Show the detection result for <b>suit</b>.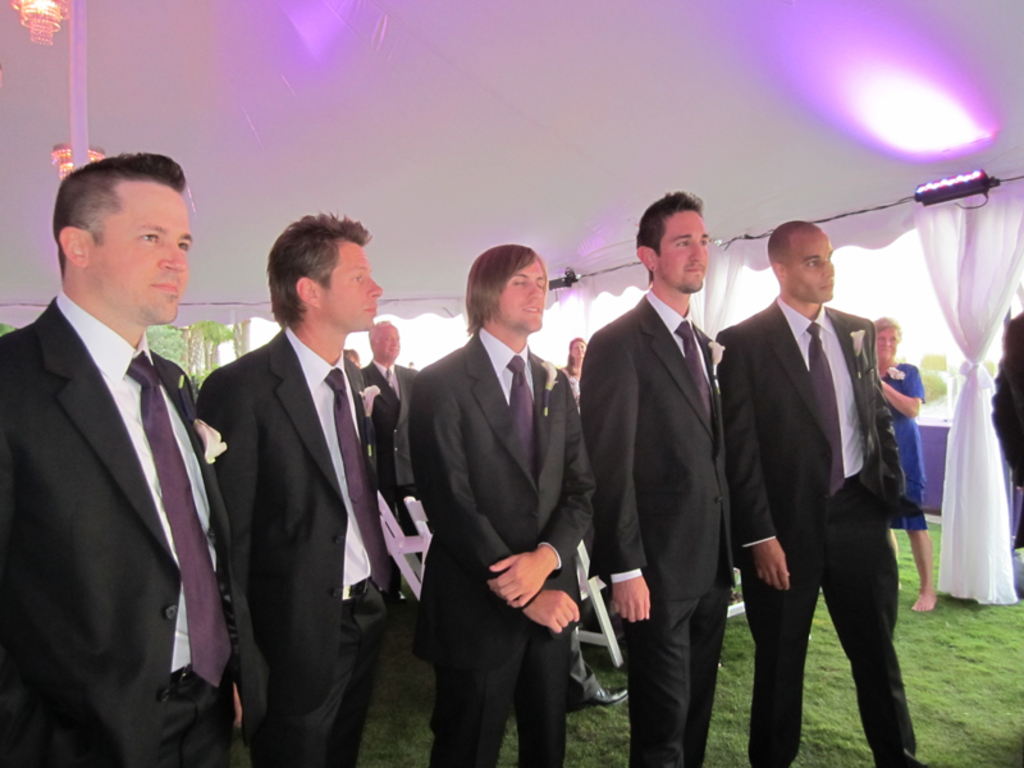
box=[361, 356, 416, 504].
